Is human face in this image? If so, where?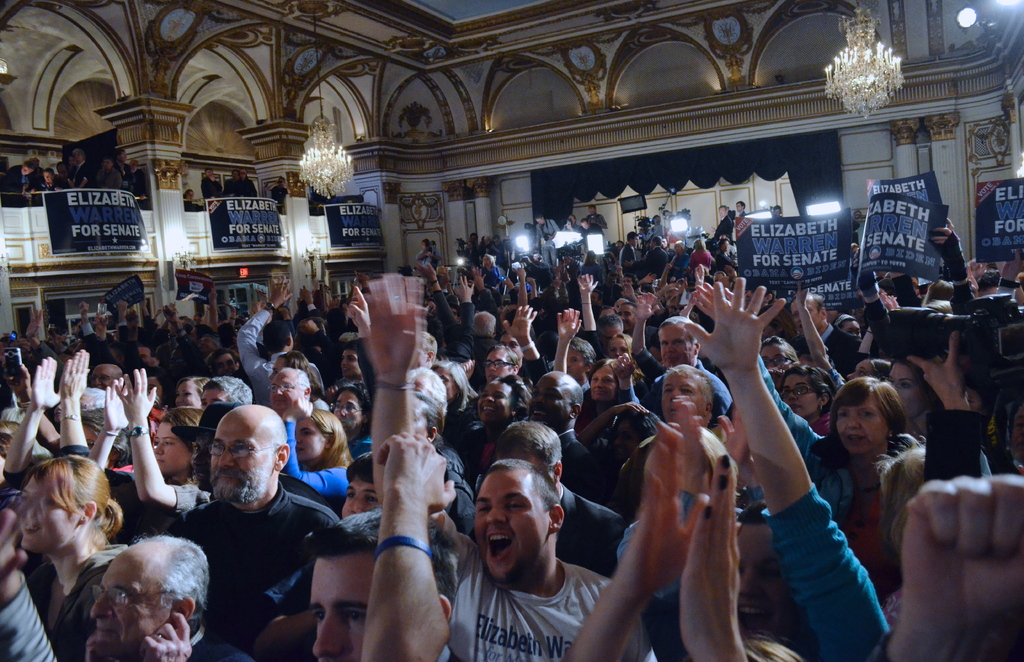
Yes, at {"left": 484, "top": 349, "right": 509, "bottom": 379}.
